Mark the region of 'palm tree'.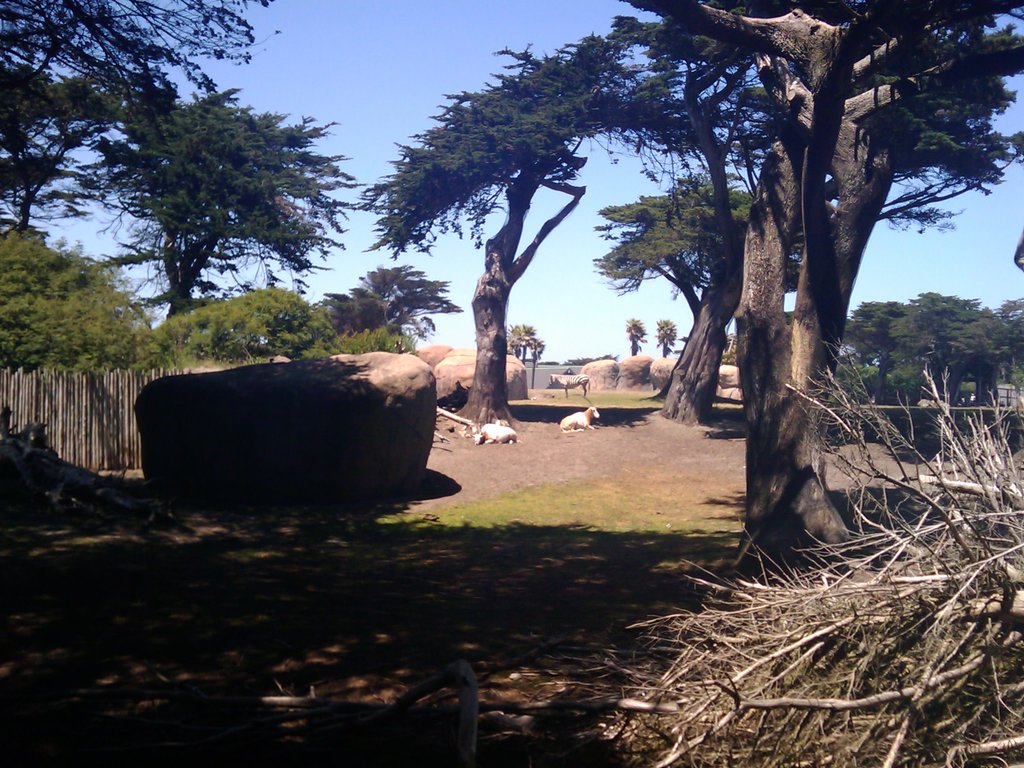
Region: (x1=323, y1=63, x2=572, y2=422).
